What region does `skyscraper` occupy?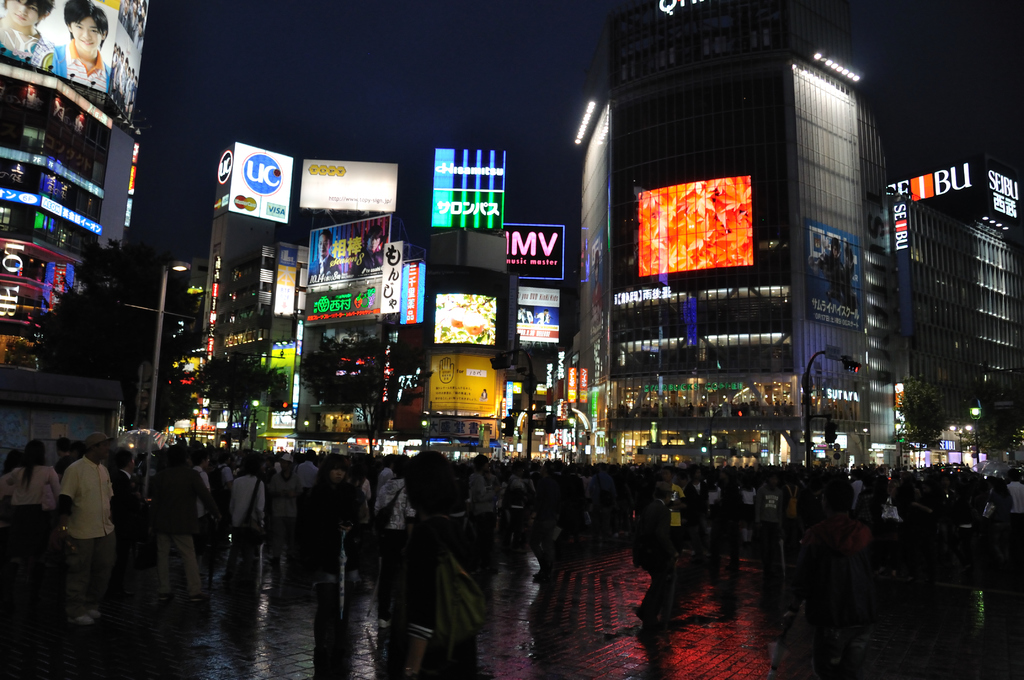
{"left": 177, "top": 133, "right": 509, "bottom": 443}.
